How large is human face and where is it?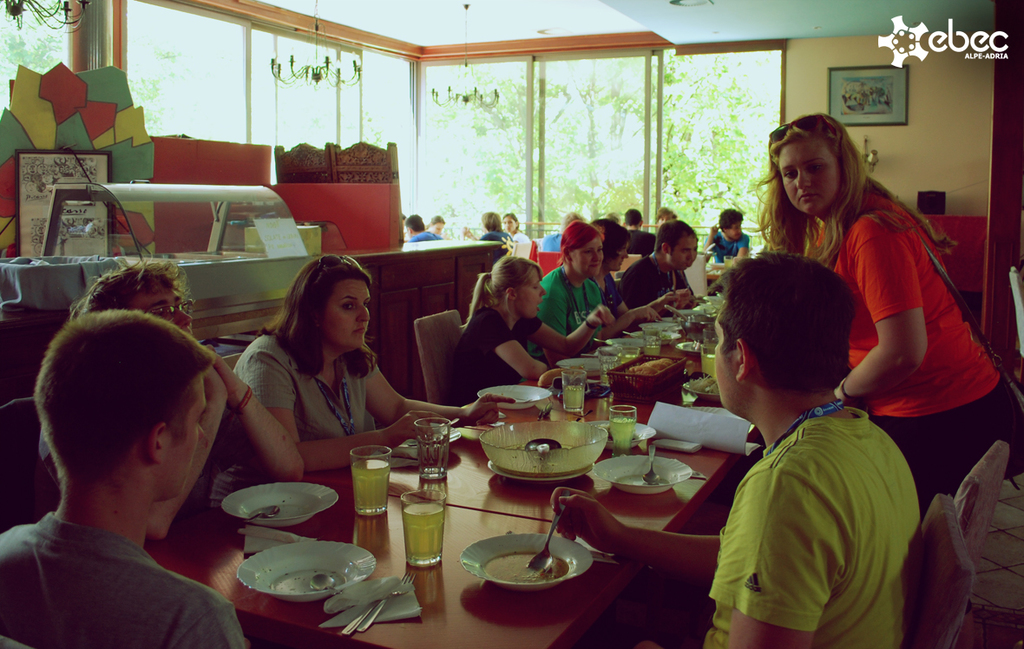
Bounding box: locate(667, 238, 694, 271).
